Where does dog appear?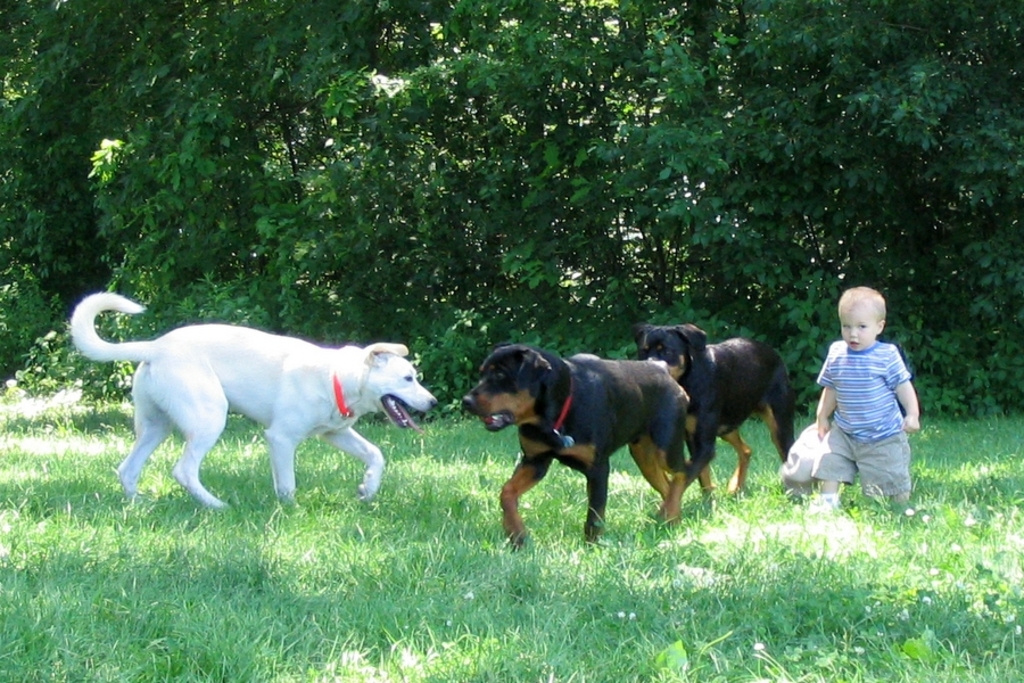
Appears at locate(627, 324, 809, 509).
